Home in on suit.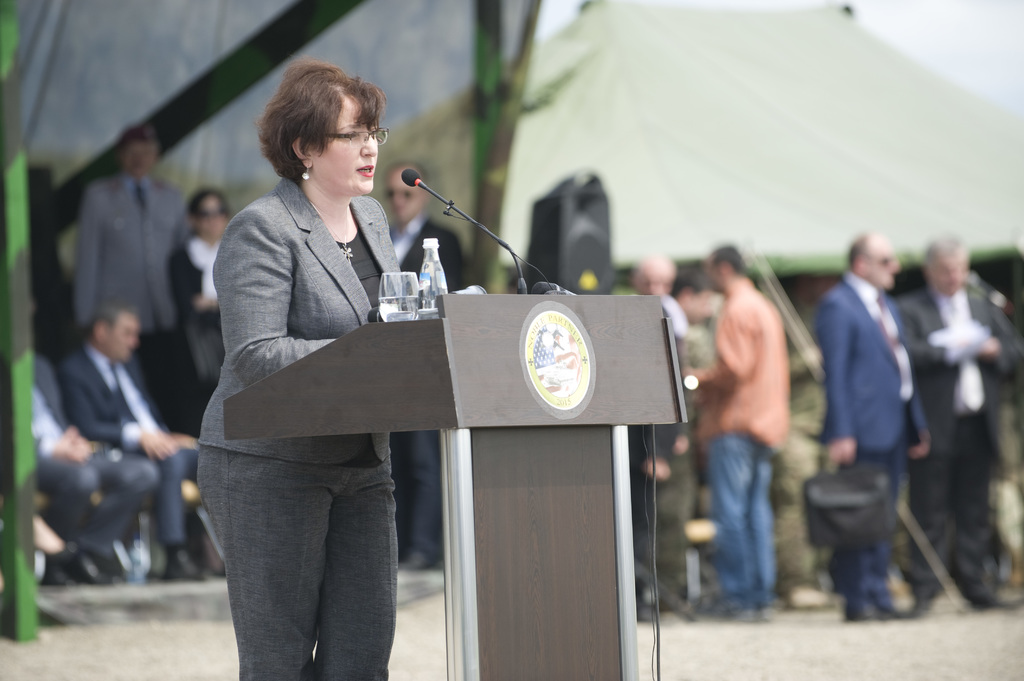
Homed in at [left=625, top=305, right=677, bottom=605].
